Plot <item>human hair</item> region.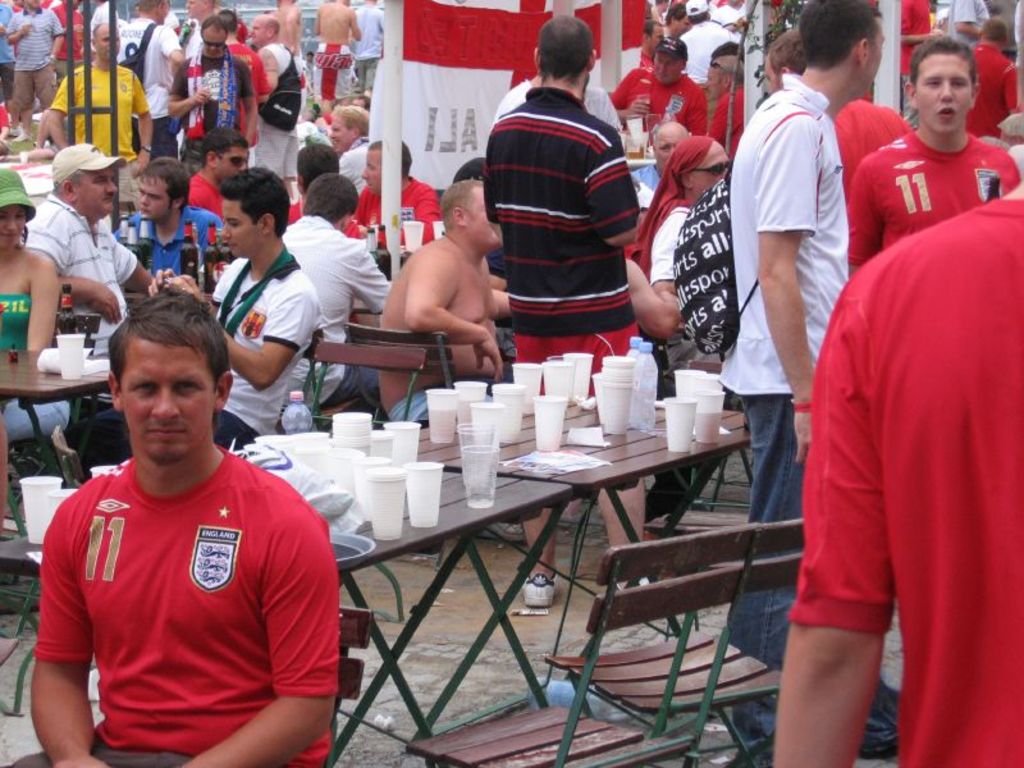
Plotted at l=297, t=142, r=344, b=187.
